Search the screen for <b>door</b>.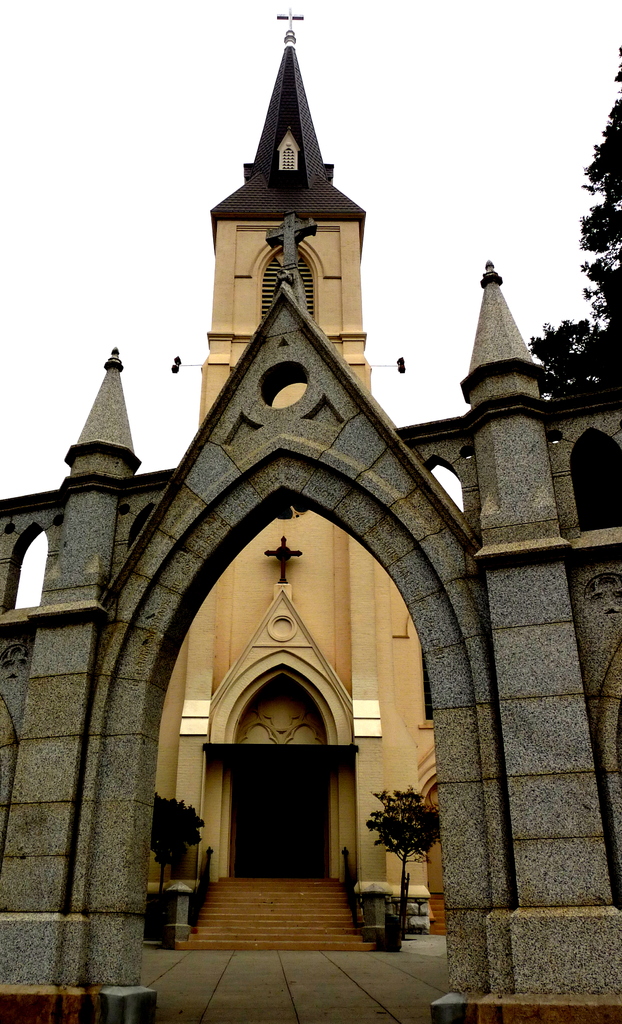
Found at 228/762/340/883.
